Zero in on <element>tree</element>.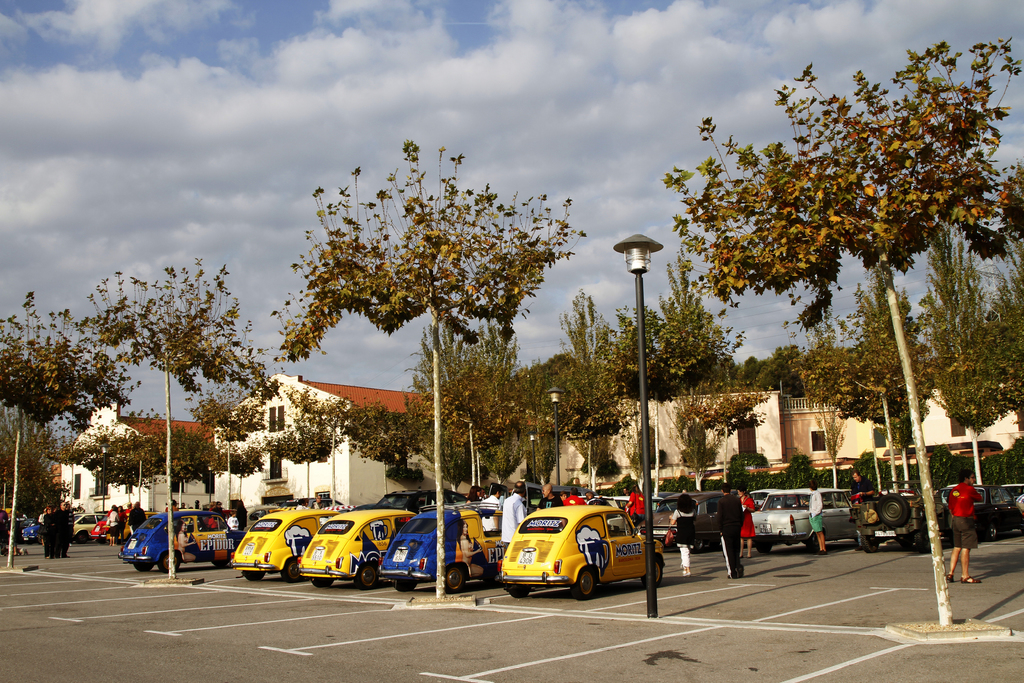
Zeroed in: select_region(791, 257, 952, 556).
